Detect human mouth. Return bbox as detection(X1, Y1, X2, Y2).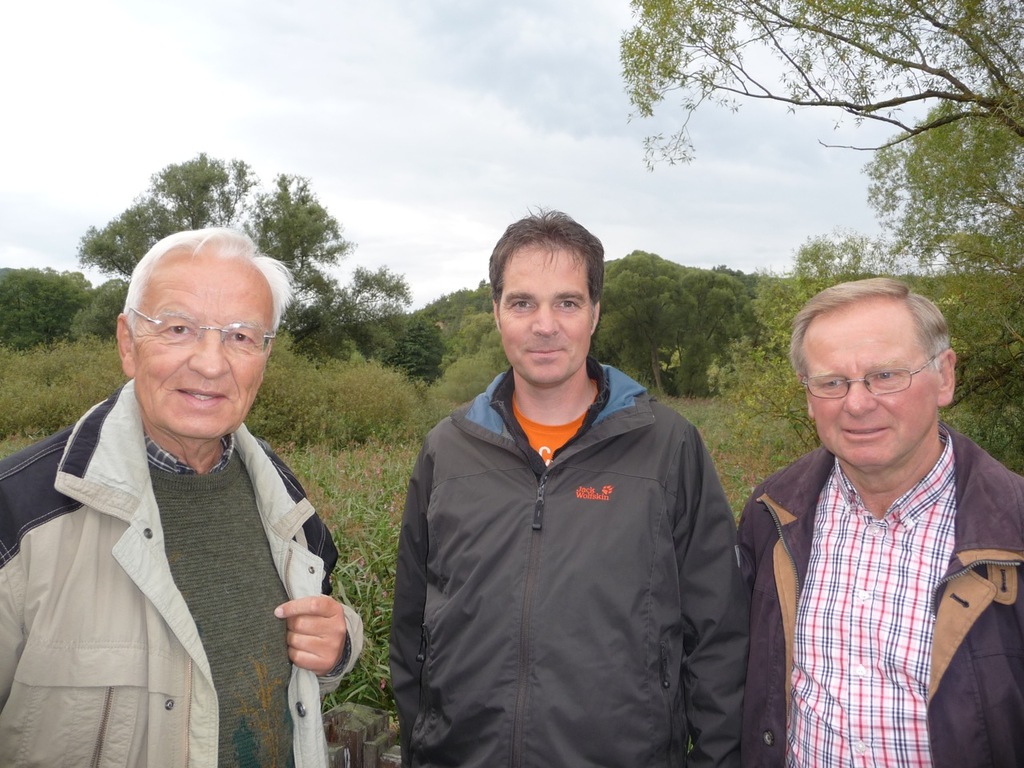
detection(527, 341, 566, 357).
